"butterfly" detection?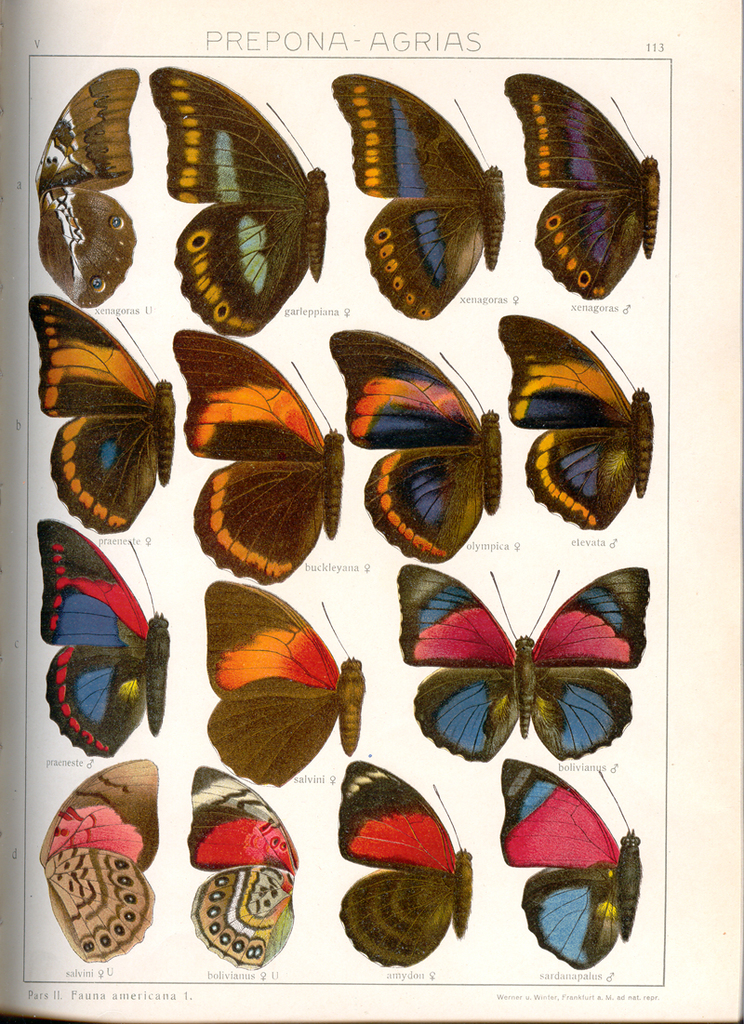
<region>38, 517, 179, 760</region>
